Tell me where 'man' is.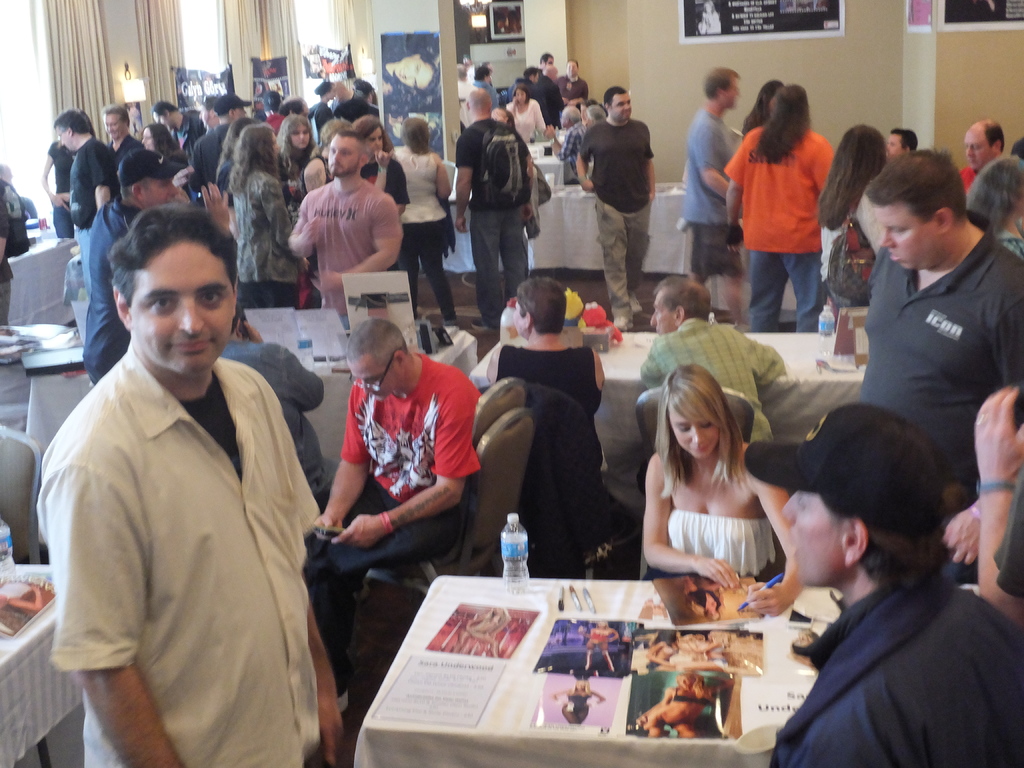
'man' is at (75,141,234,393).
